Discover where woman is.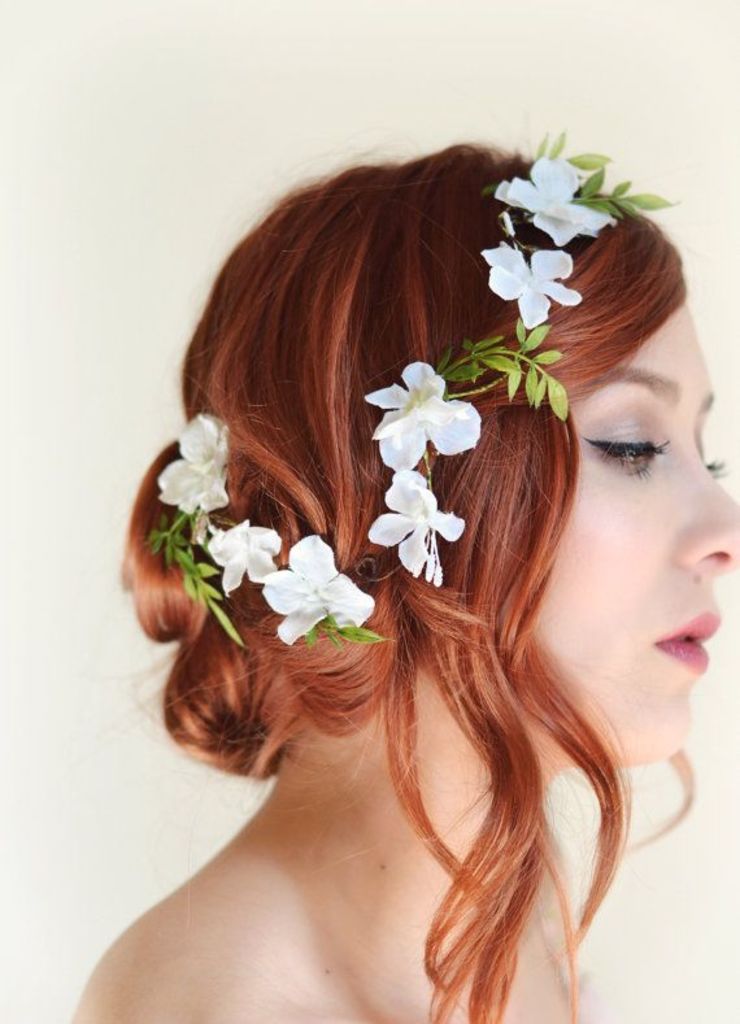
Discovered at (73, 95, 739, 1023).
